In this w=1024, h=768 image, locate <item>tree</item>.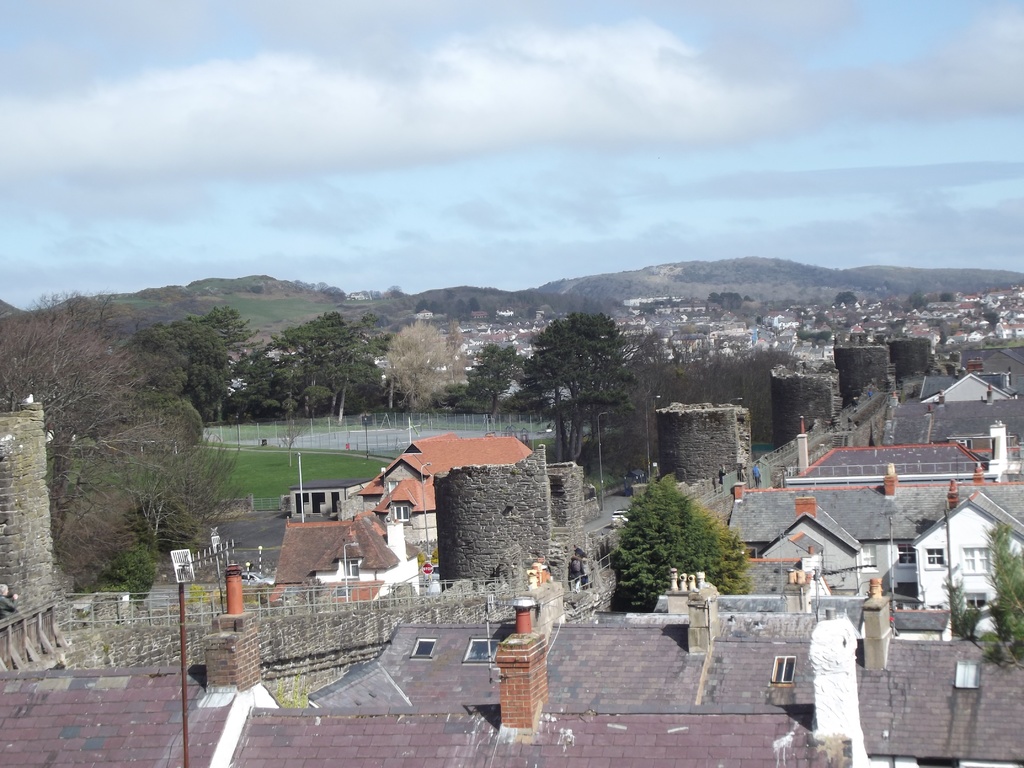
Bounding box: bbox=[0, 285, 163, 581].
